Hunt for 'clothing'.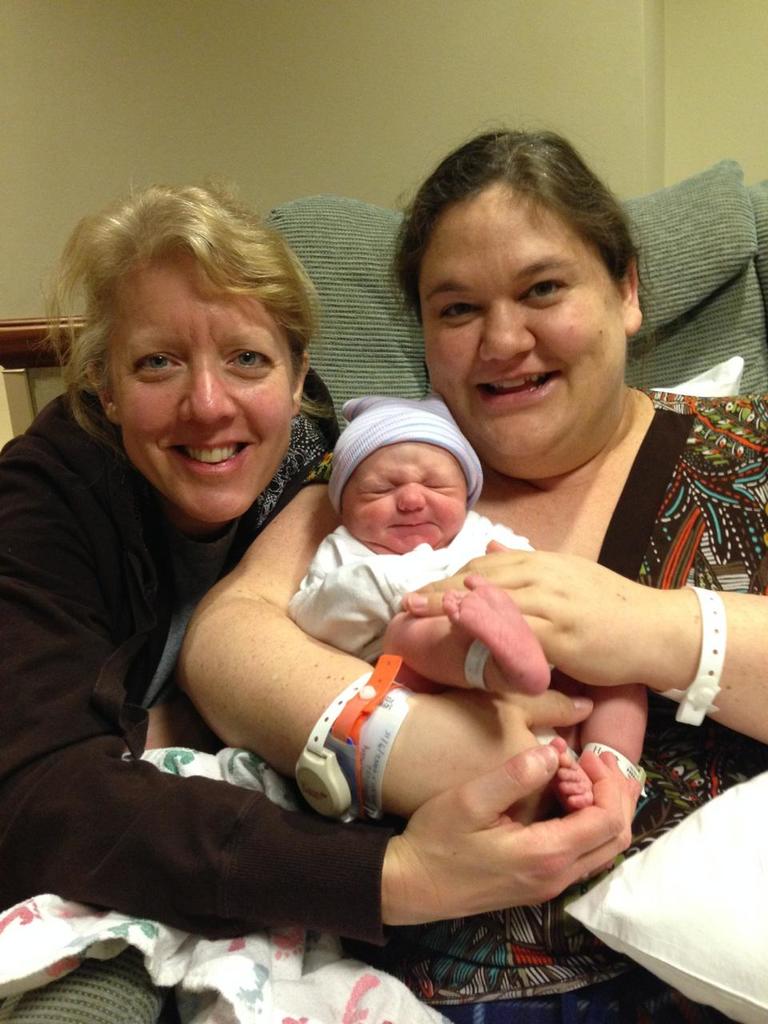
Hunted down at 286, 539, 534, 676.
